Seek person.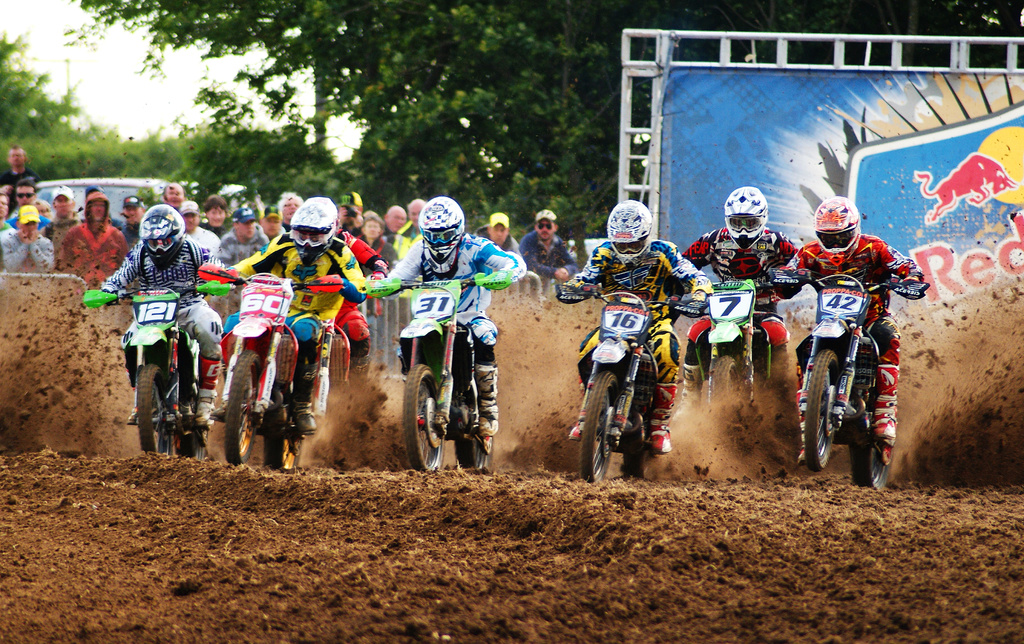
pyautogui.locateOnScreen(8, 176, 50, 231).
